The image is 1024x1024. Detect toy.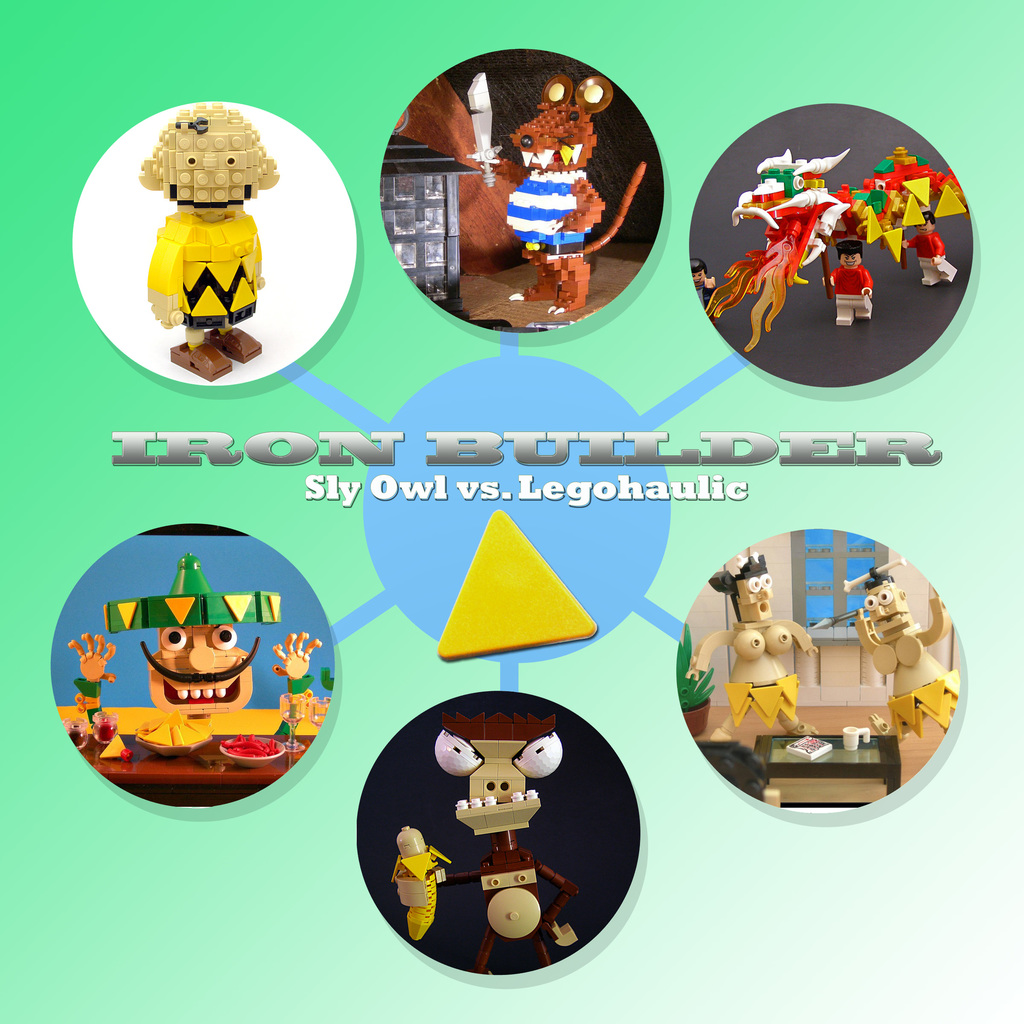
Detection: box=[686, 257, 716, 306].
